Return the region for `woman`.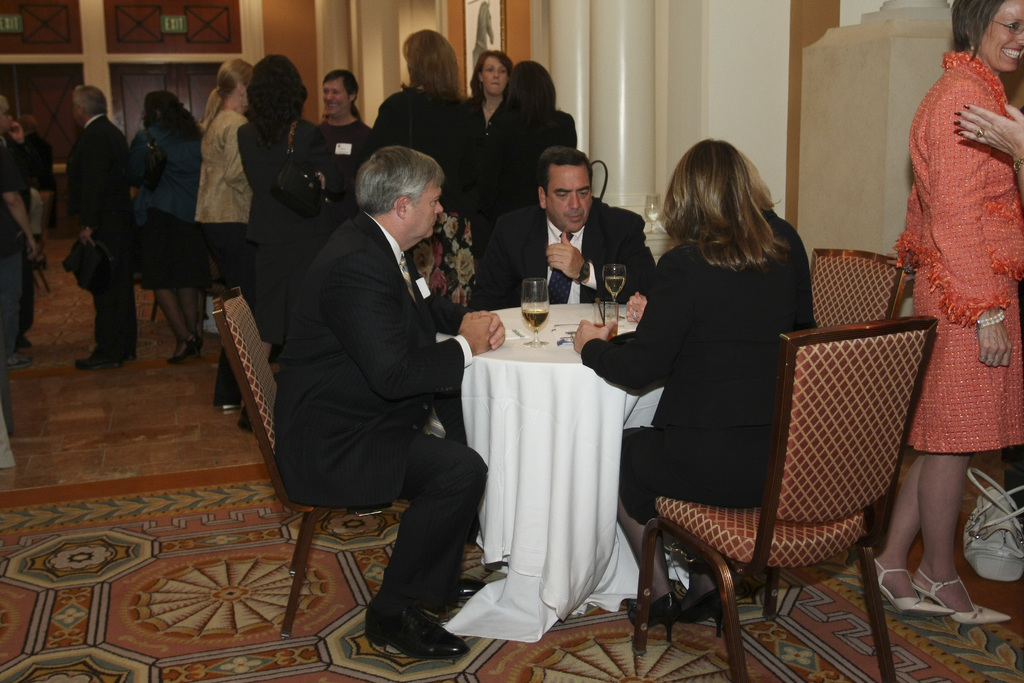
box(466, 47, 513, 142).
